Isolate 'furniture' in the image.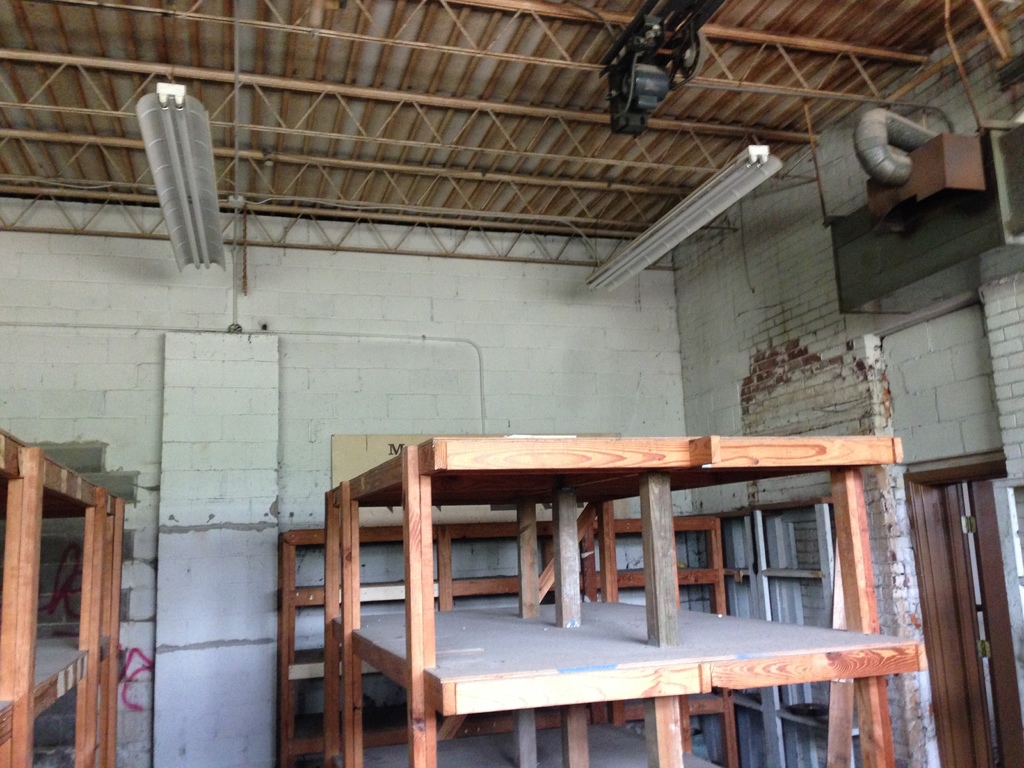
Isolated region: <box>0,431,125,767</box>.
